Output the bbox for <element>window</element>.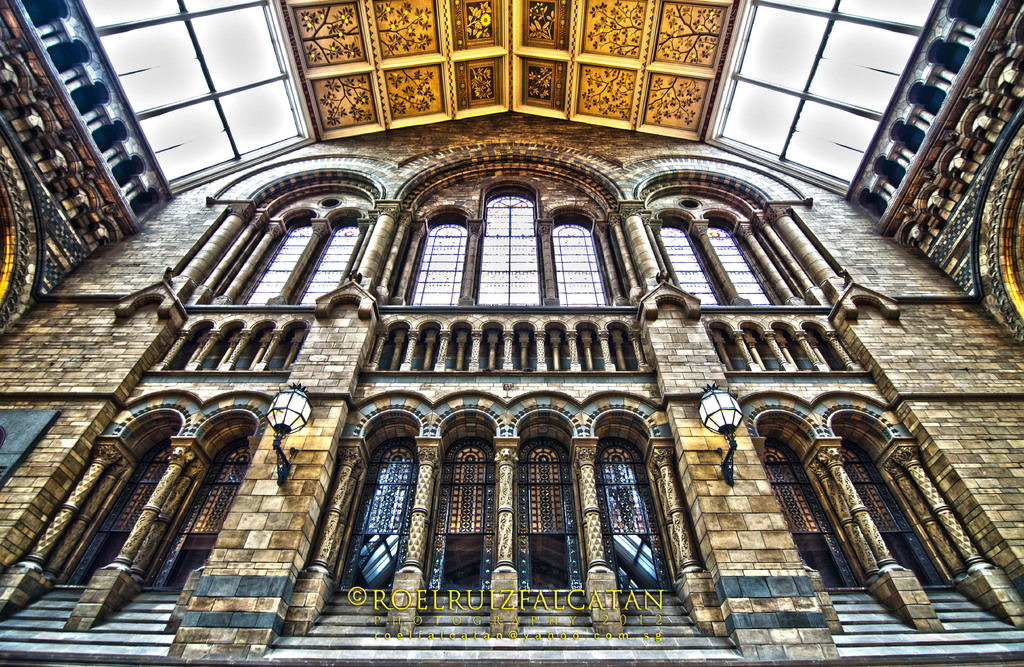
(603,392,676,593).
